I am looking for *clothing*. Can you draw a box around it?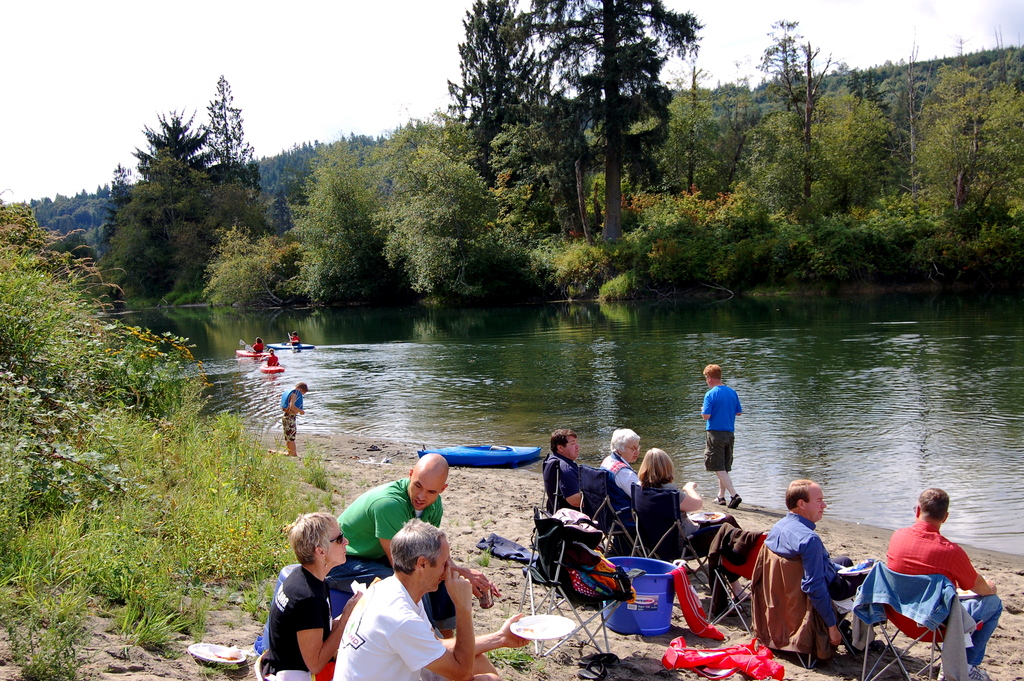
Sure, the bounding box is [259,556,335,680].
